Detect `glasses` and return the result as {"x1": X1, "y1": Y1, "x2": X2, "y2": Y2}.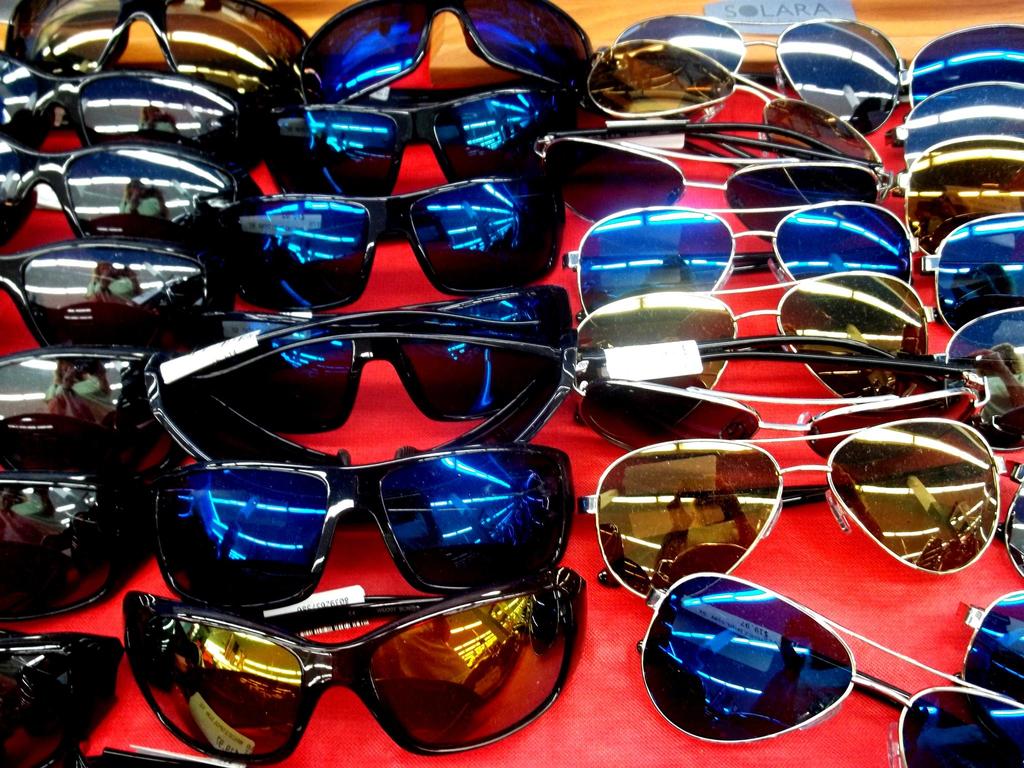
{"x1": 956, "y1": 585, "x2": 1023, "y2": 699}.
